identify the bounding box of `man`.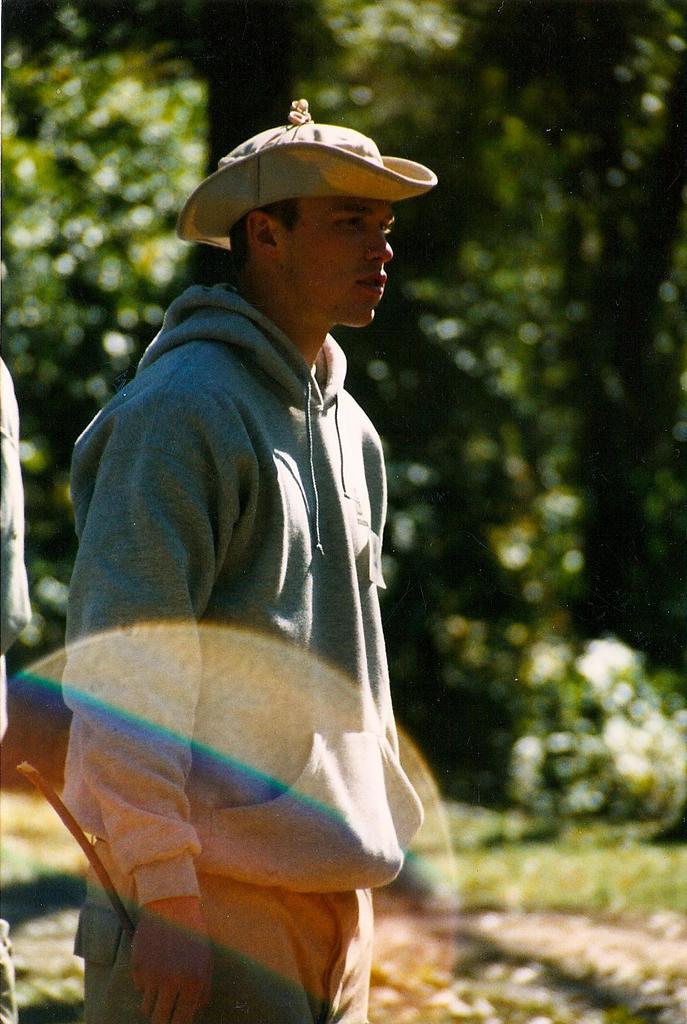
<region>61, 95, 481, 958</region>.
